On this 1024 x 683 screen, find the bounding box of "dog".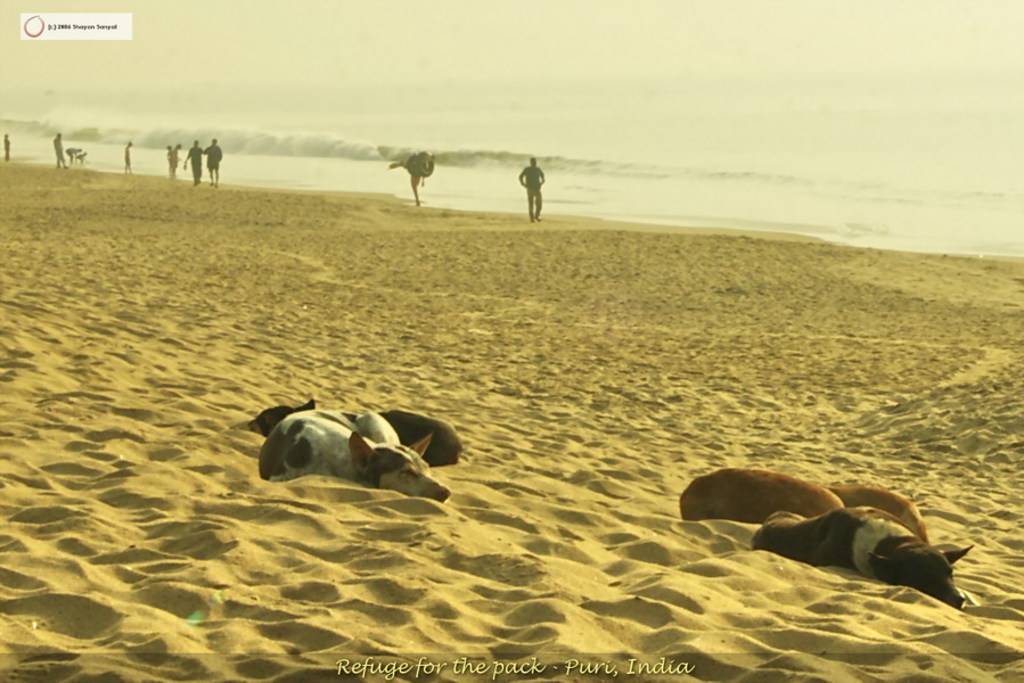
Bounding box: crop(832, 483, 929, 543).
